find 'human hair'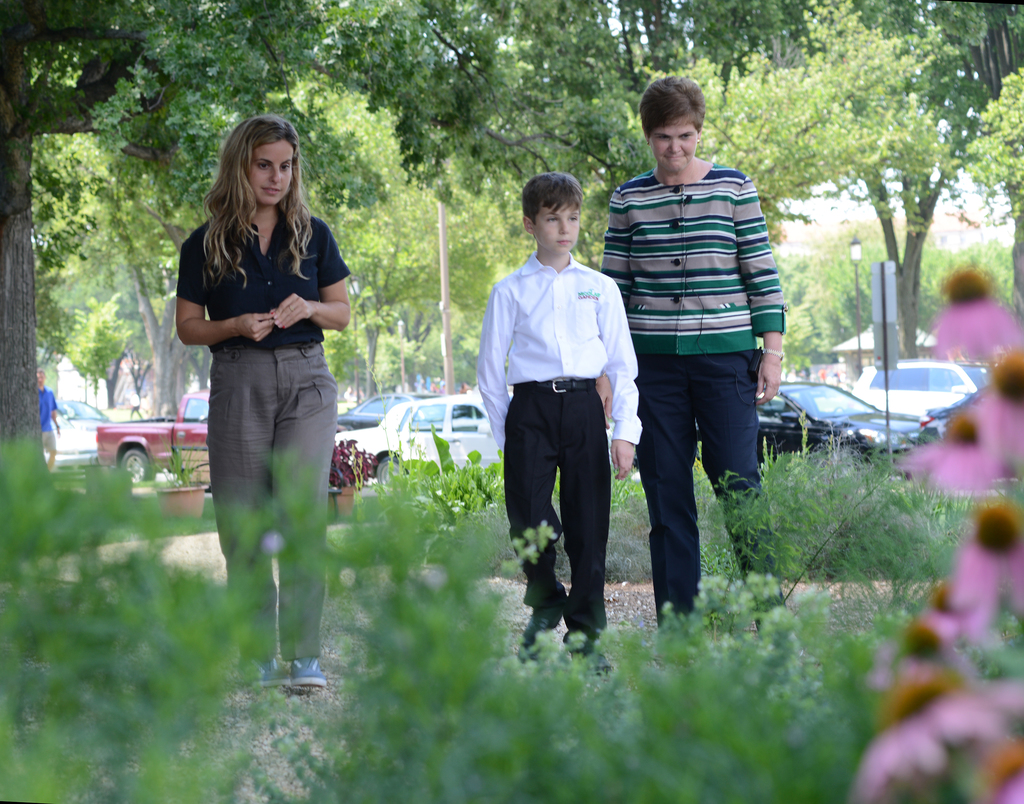
crop(523, 171, 585, 238)
